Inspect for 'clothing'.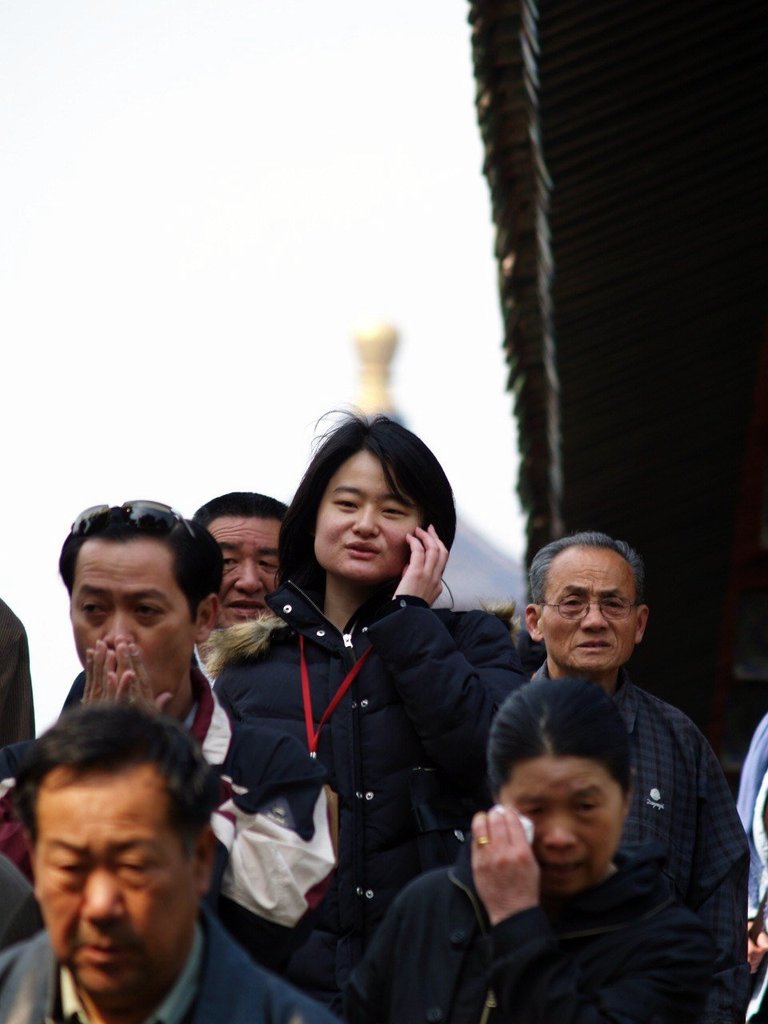
Inspection: Rect(482, 634, 742, 934).
